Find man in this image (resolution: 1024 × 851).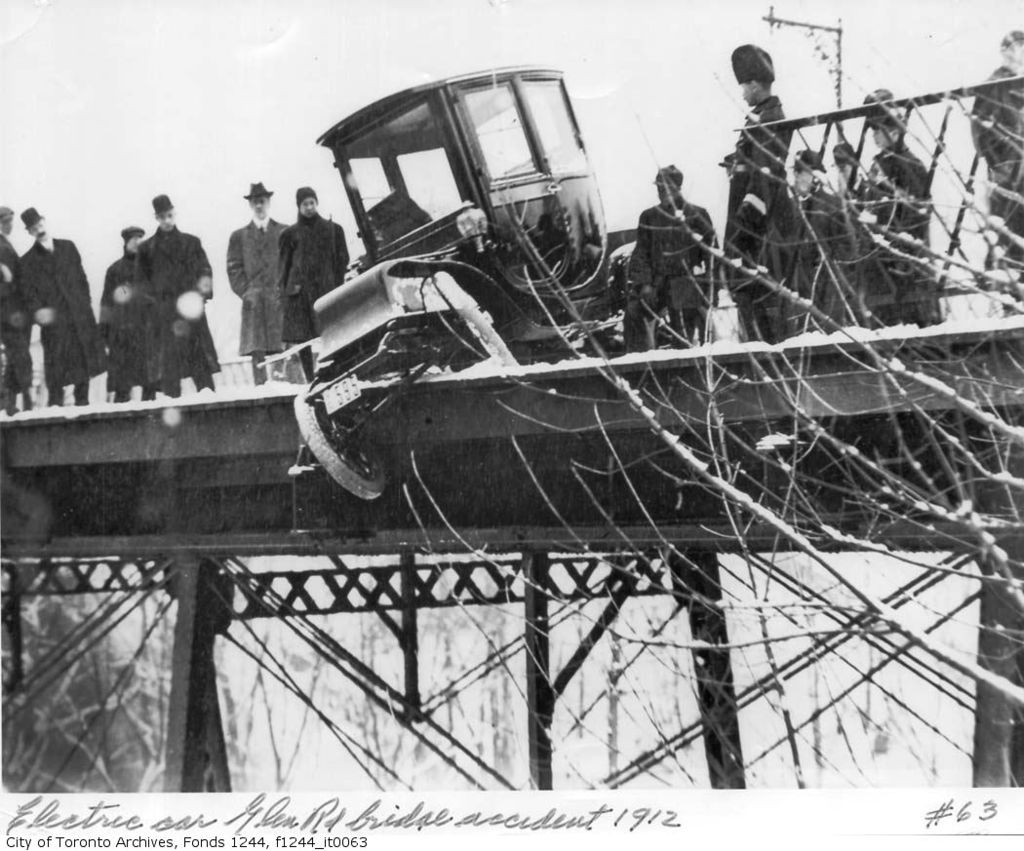
detection(853, 83, 939, 328).
